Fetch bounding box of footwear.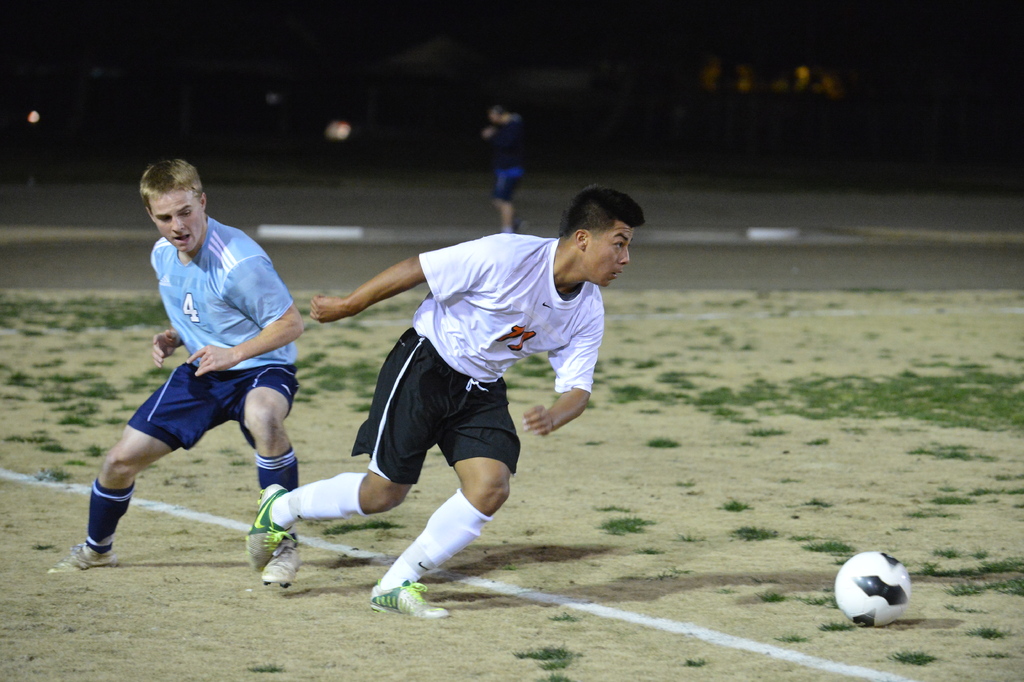
Bbox: pyautogui.locateOnScreen(365, 578, 449, 620).
